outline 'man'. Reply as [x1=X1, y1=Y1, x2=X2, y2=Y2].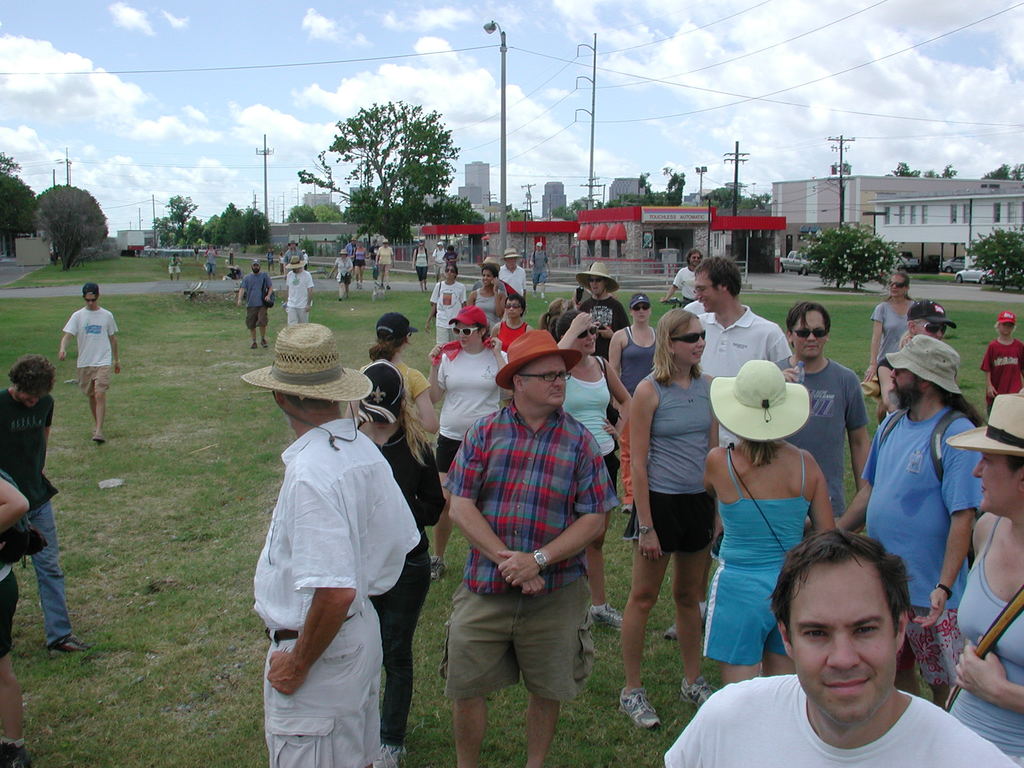
[x1=819, y1=337, x2=986, y2=736].
